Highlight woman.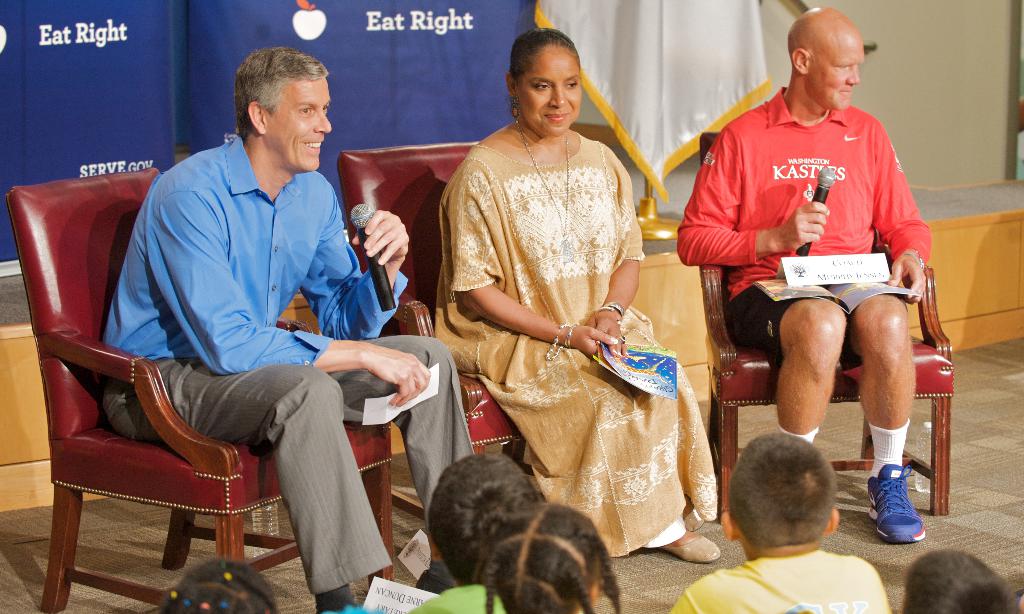
Highlighted region: crop(433, 33, 666, 536).
